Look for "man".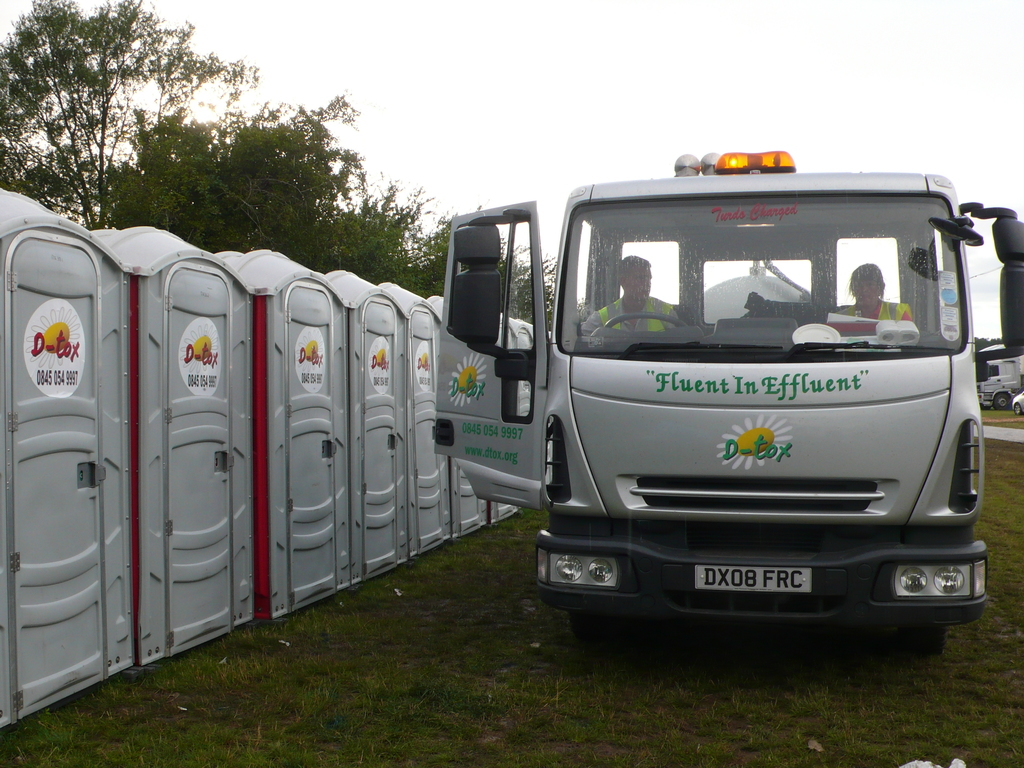
Found: <bbox>580, 250, 680, 334</bbox>.
